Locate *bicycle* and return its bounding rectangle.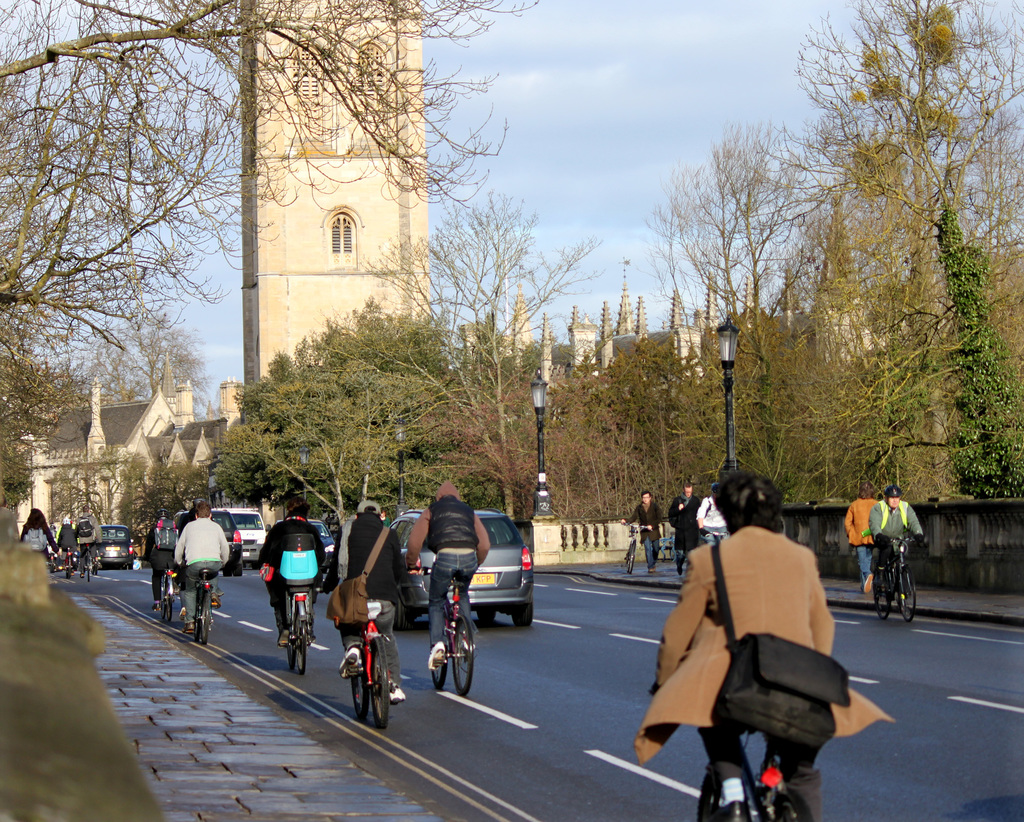
(64, 551, 78, 586).
